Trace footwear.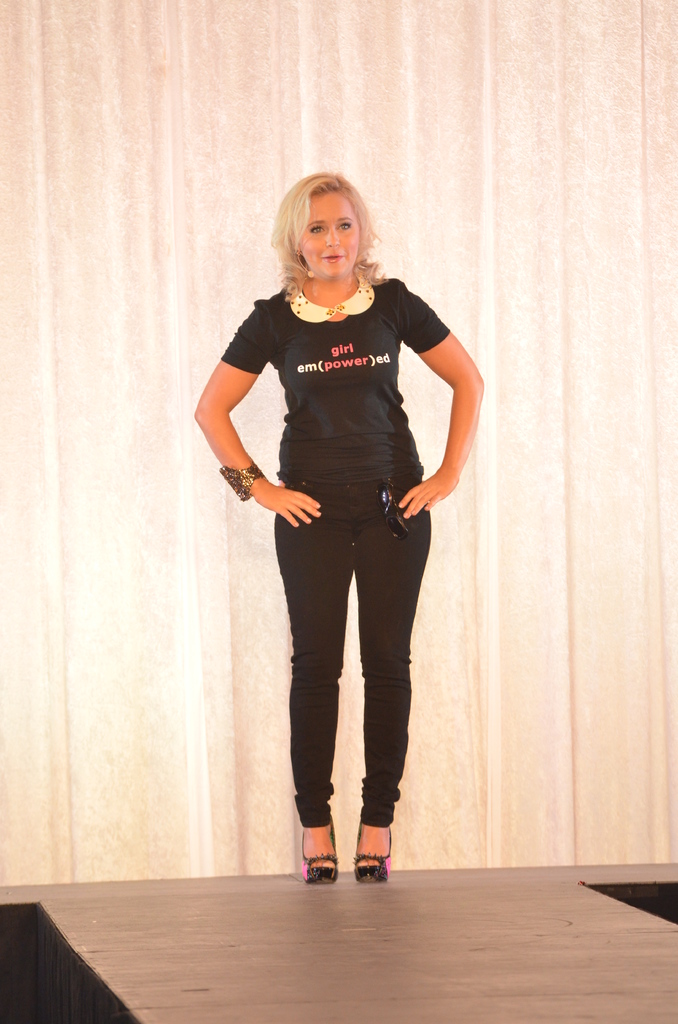
Traced to <region>297, 815, 405, 884</region>.
